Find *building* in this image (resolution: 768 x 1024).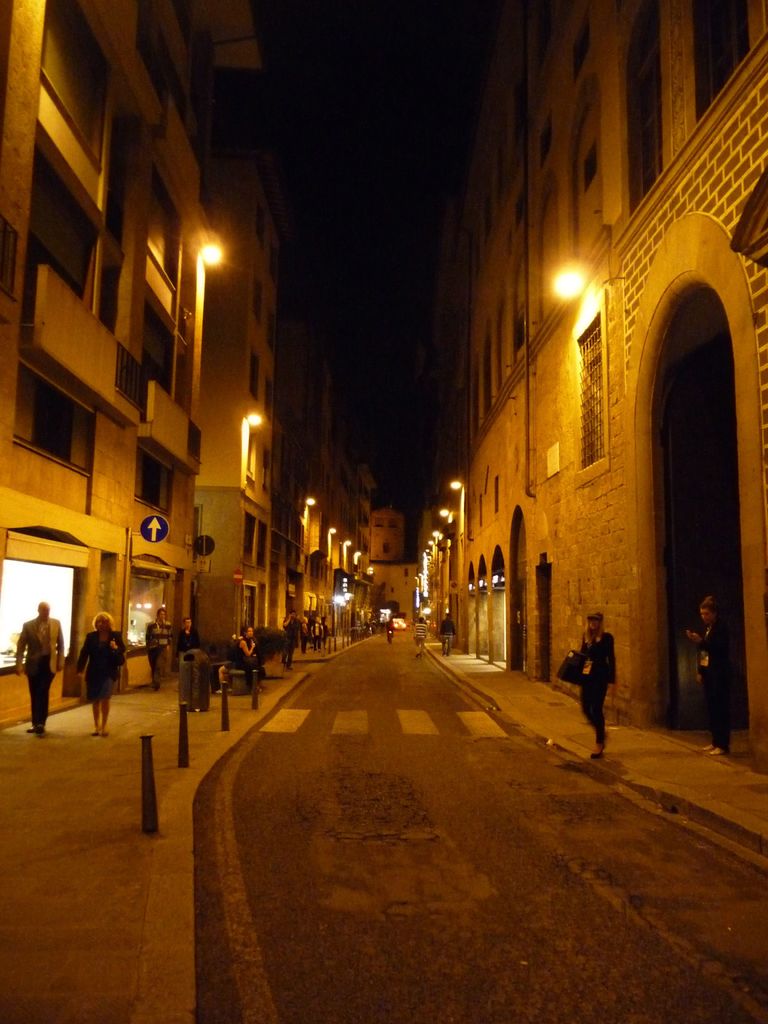
368/498/426/619.
